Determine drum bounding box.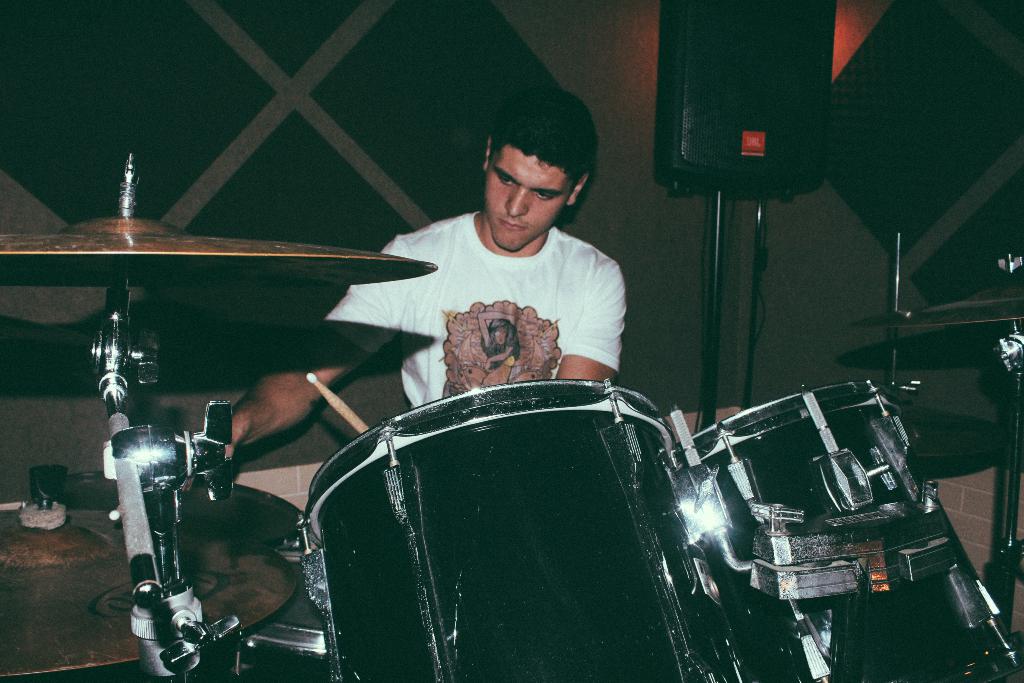
Determined: box=[677, 383, 1023, 682].
